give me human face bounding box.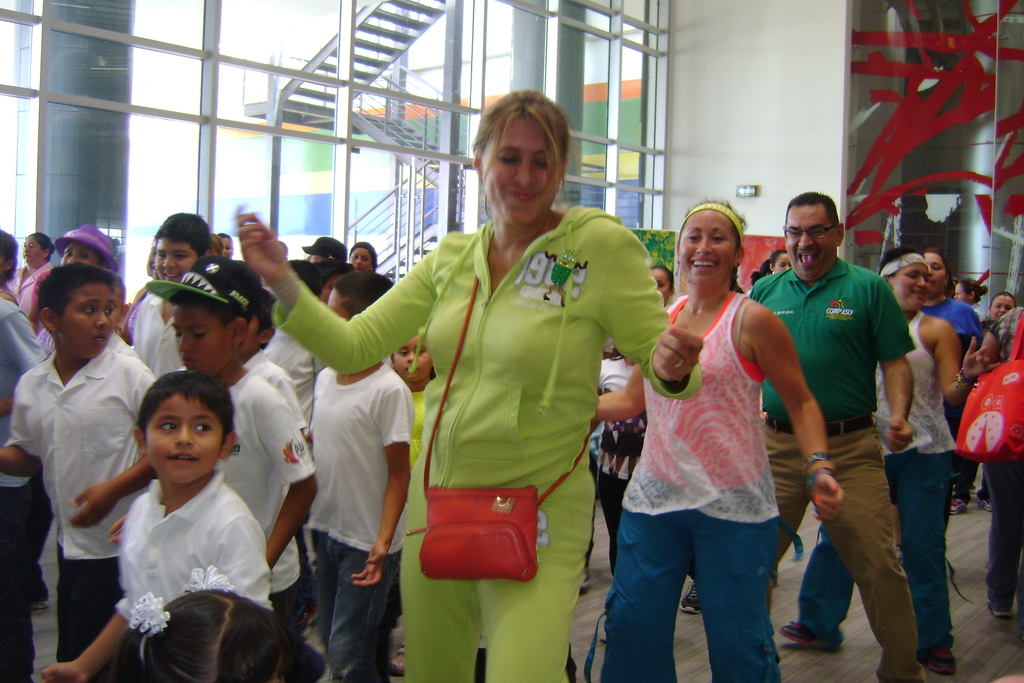
locate(924, 254, 948, 288).
